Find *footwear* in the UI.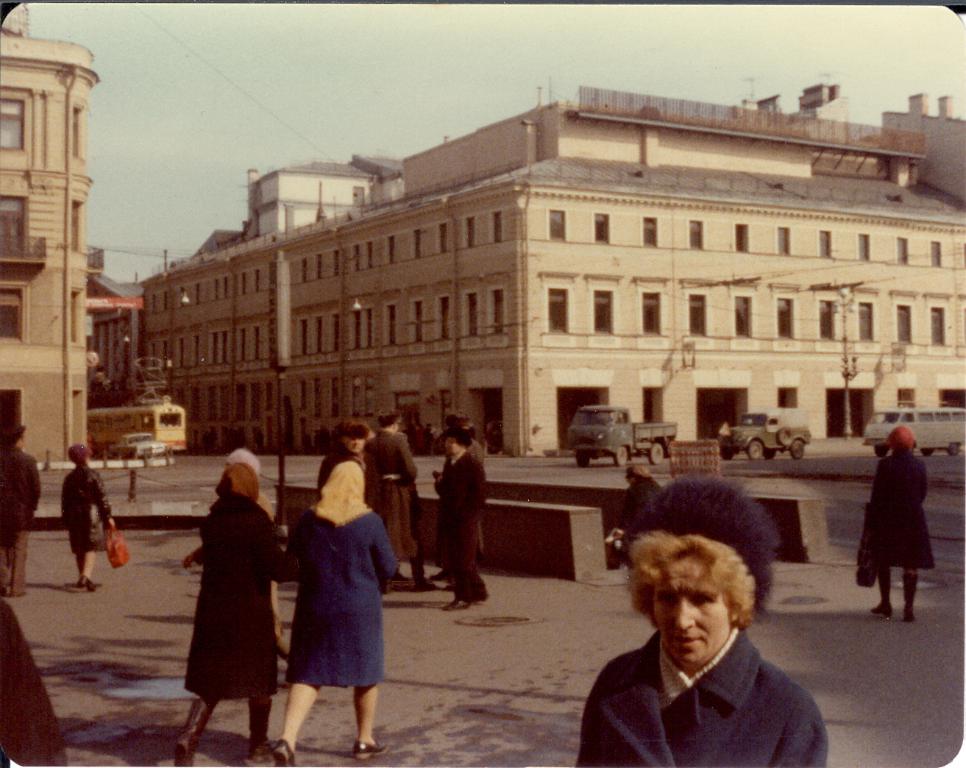
UI element at bbox(171, 697, 216, 767).
